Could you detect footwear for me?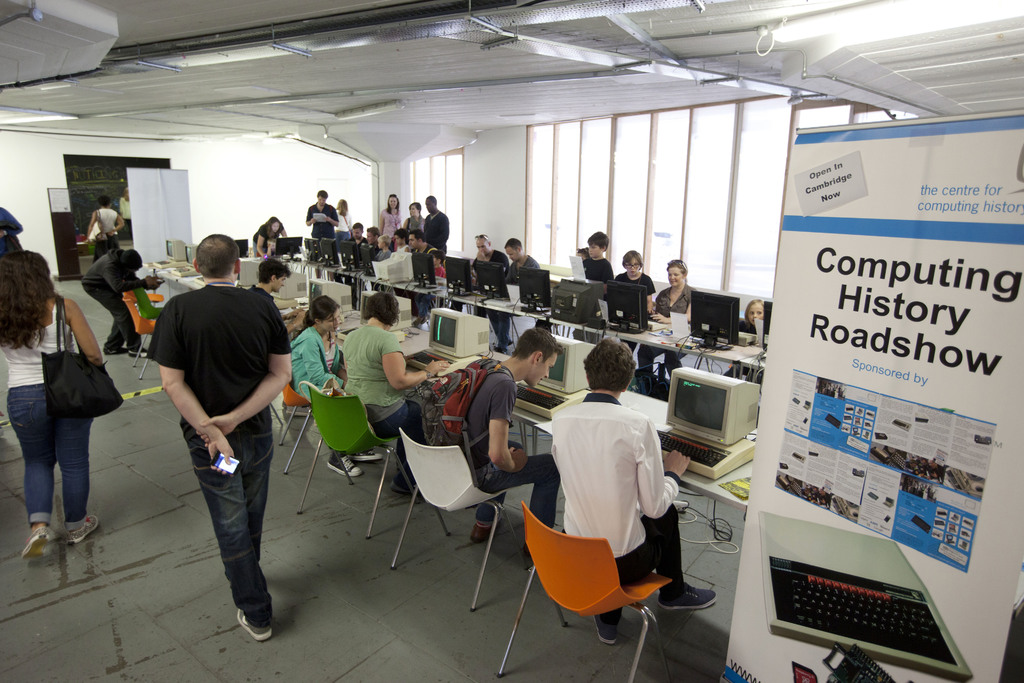
Detection result: 326/453/361/479.
